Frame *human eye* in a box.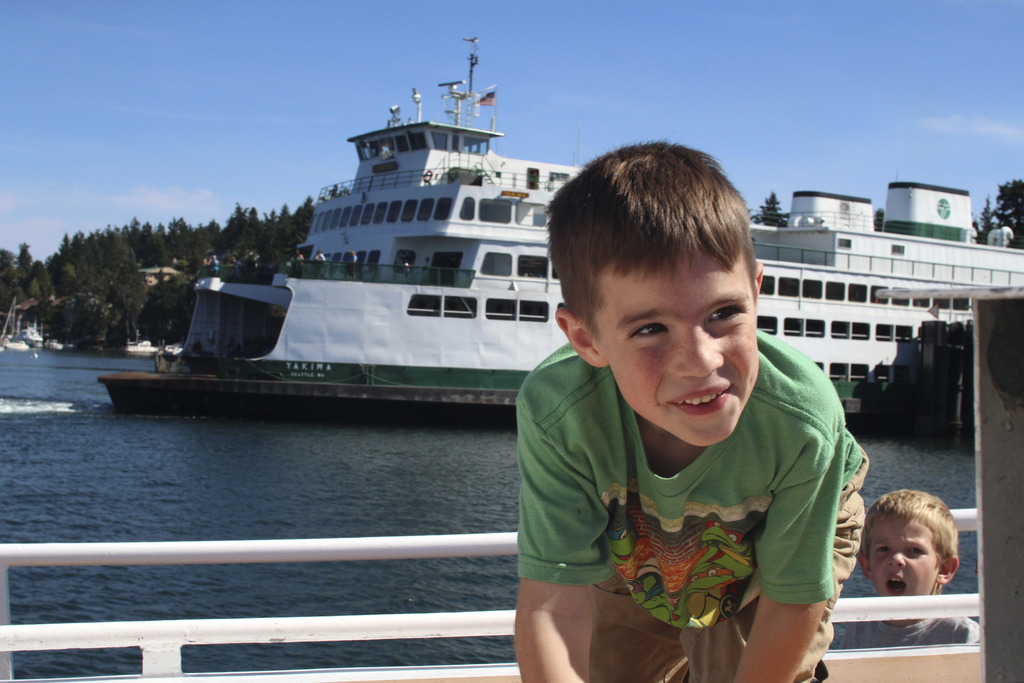
<box>707,300,750,329</box>.
